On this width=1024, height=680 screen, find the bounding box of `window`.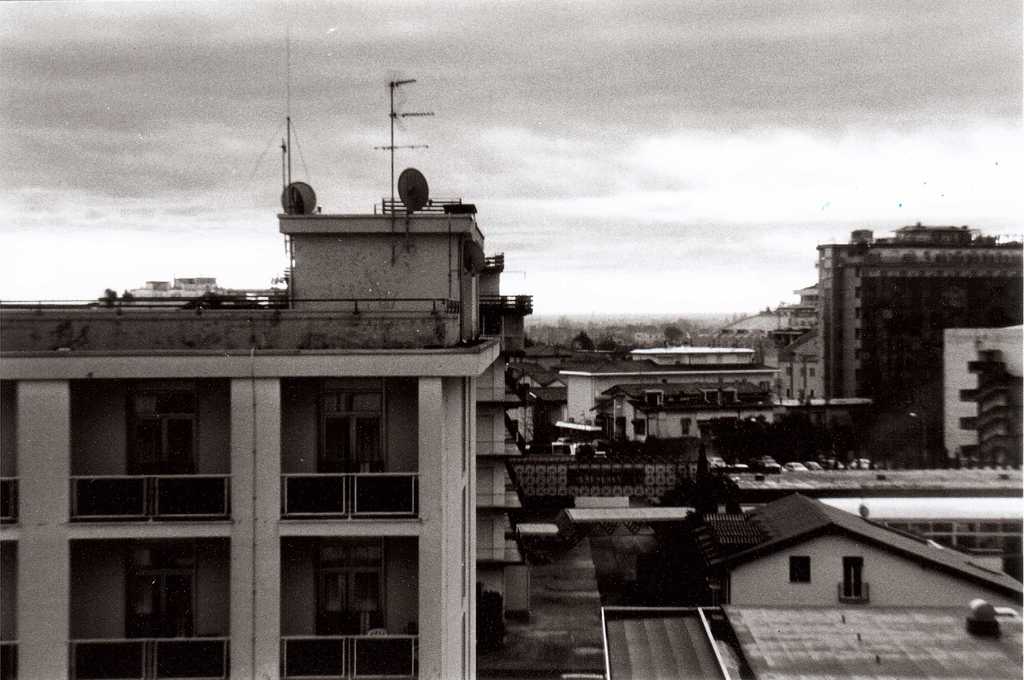
Bounding box: 124/552/204/634.
